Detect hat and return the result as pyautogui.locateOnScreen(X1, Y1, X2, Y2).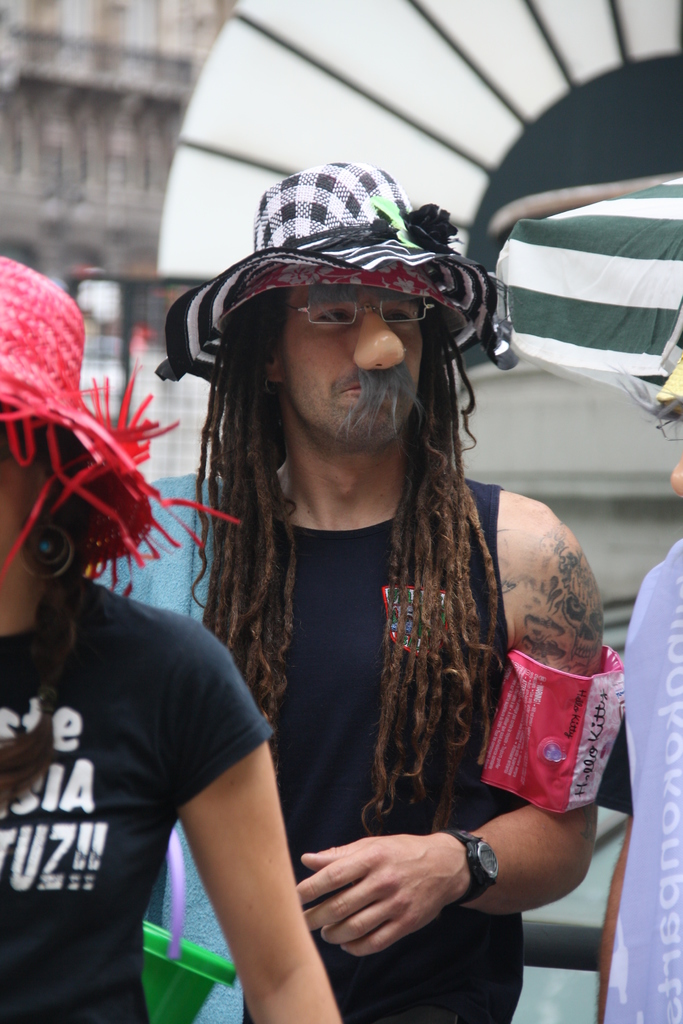
pyautogui.locateOnScreen(663, 346, 682, 406).
